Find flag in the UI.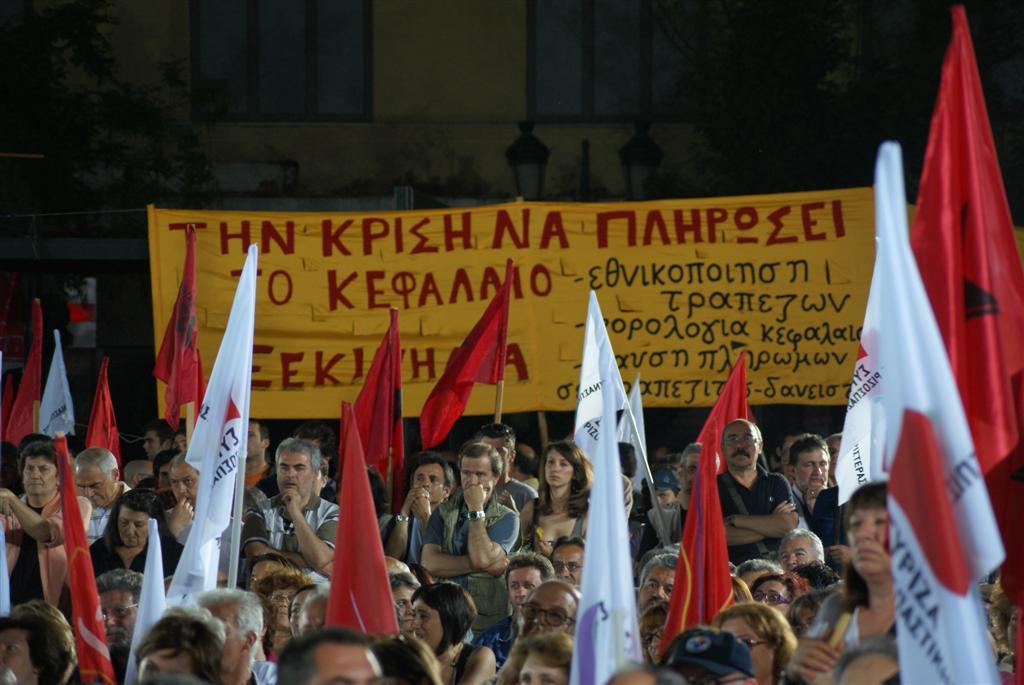
UI element at box=[662, 432, 737, 650].
